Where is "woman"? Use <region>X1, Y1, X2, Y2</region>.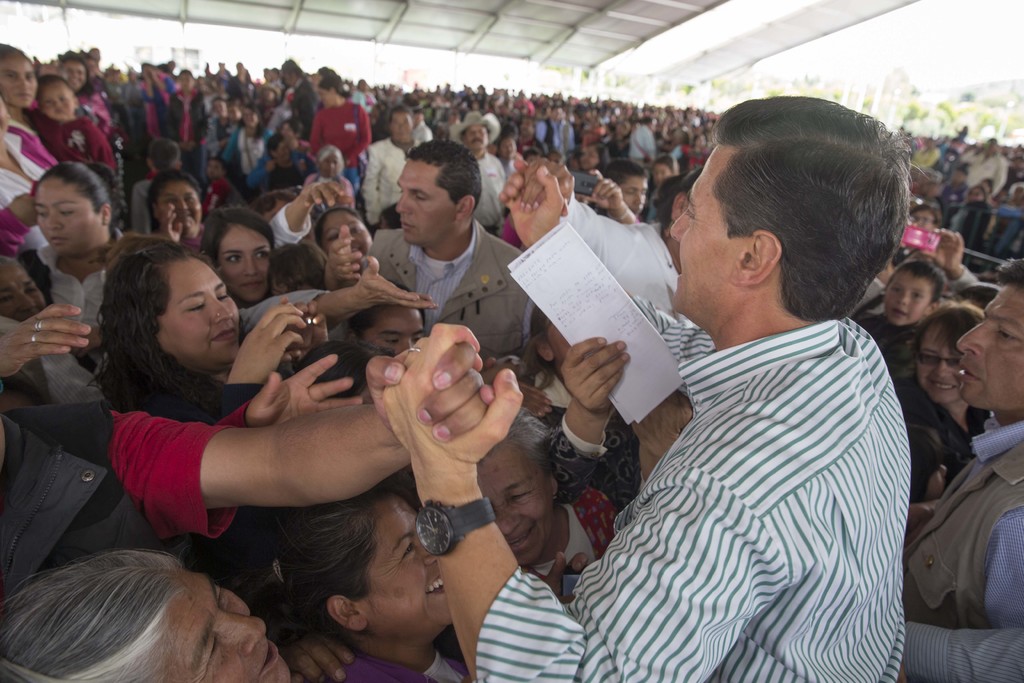
<region>221, 103, 273, 179</region>.
